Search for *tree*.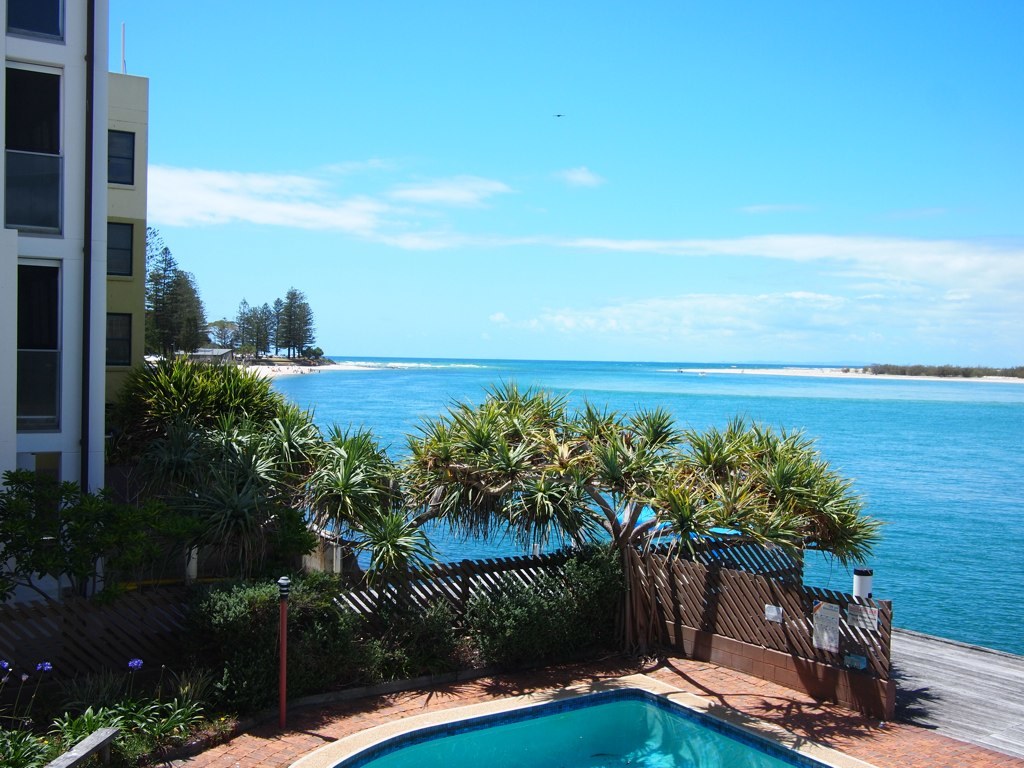
Found at 329/369/871/669.
